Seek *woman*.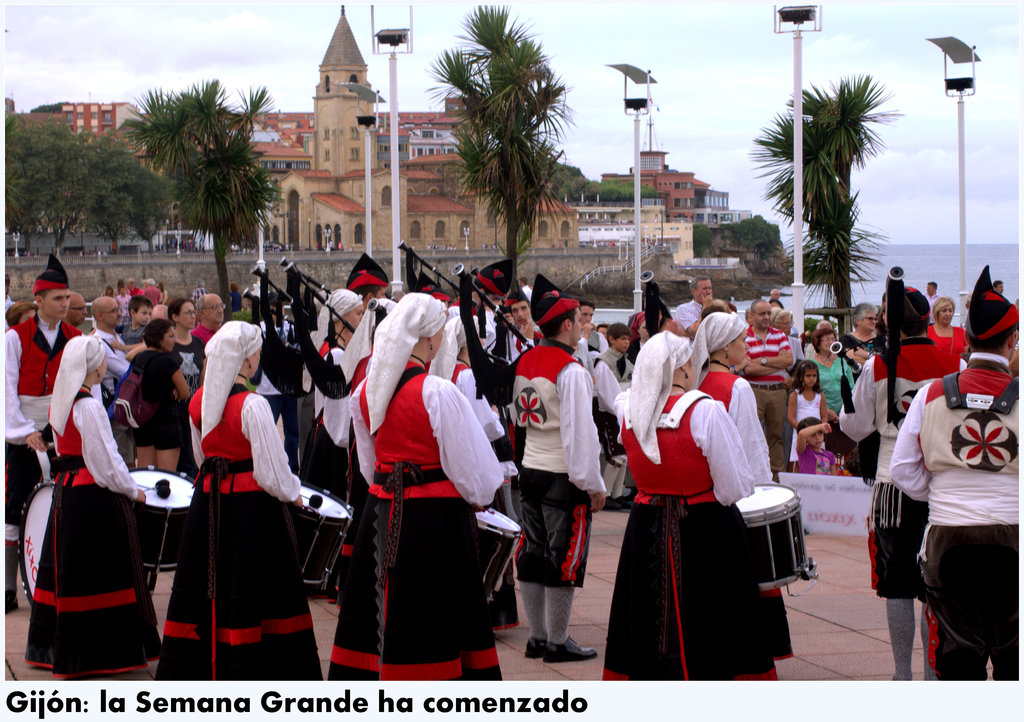
l=688, t=307, r=779, b=482.
